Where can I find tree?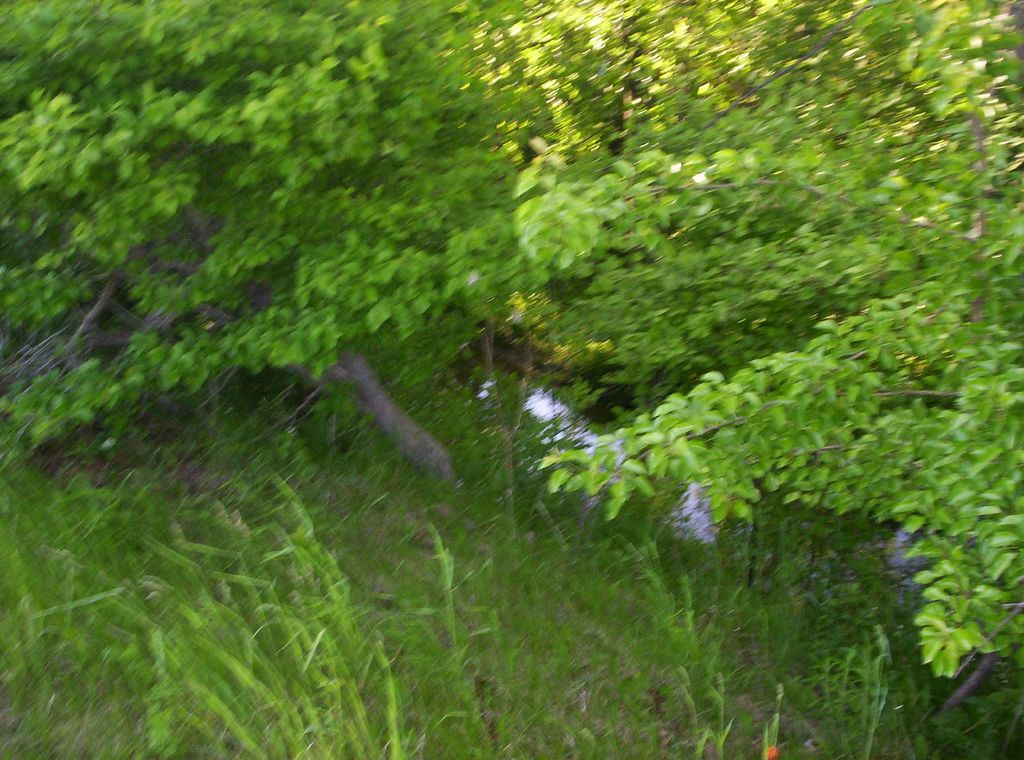
You can find it at {"left": 90, "top": 0, "right": 1023, "bottom": 688}.
